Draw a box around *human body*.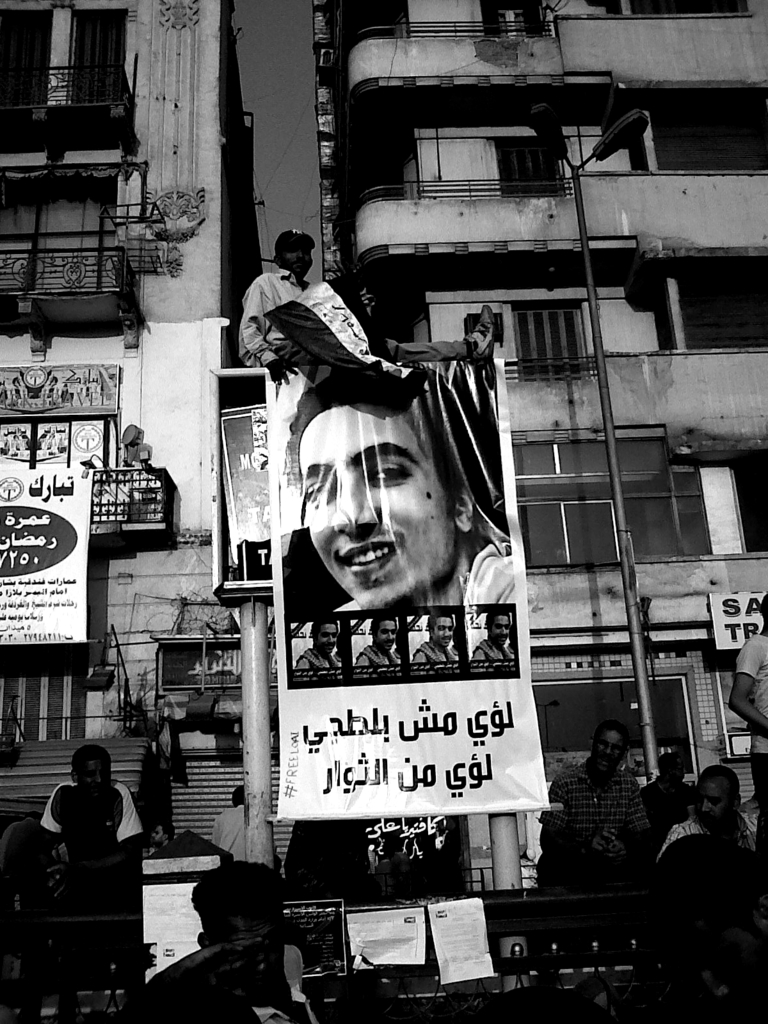
select_region(355, 652, 404, 679).
